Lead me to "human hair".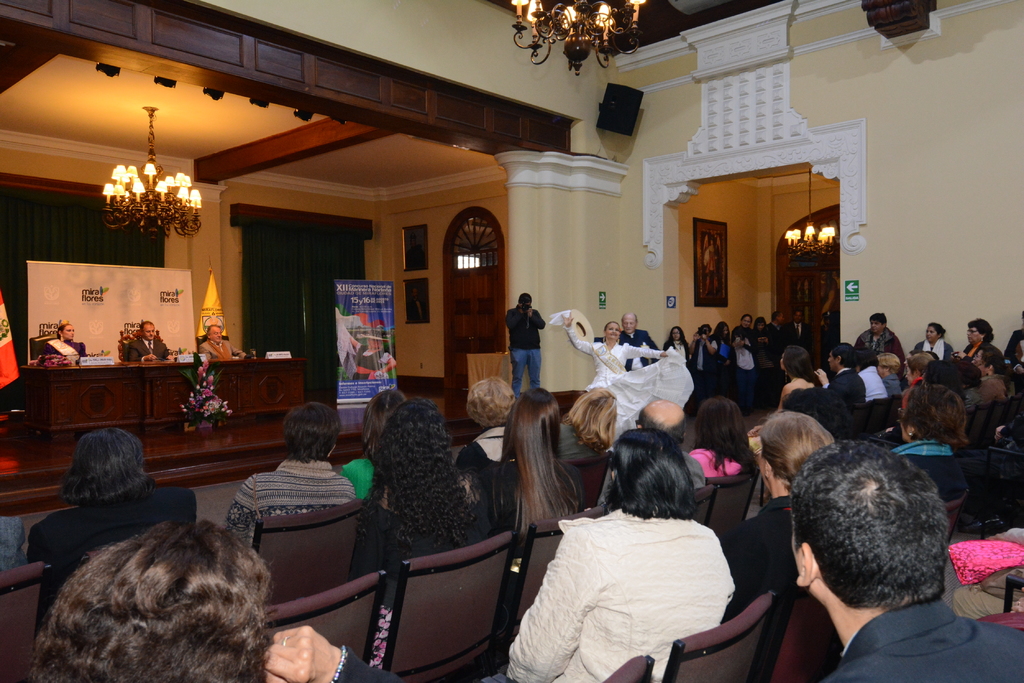
Lead to {"left": 136, "top": 319, "right": 156, "bottom": 330}.
